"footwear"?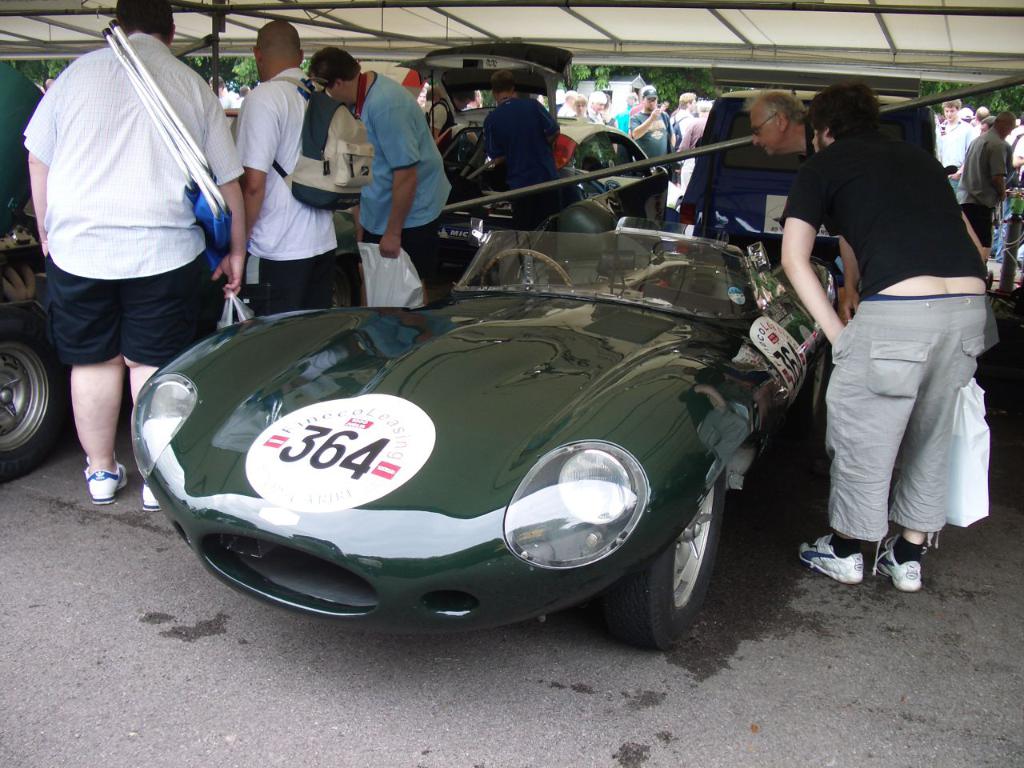
rect(141, 482, 163, 506)
